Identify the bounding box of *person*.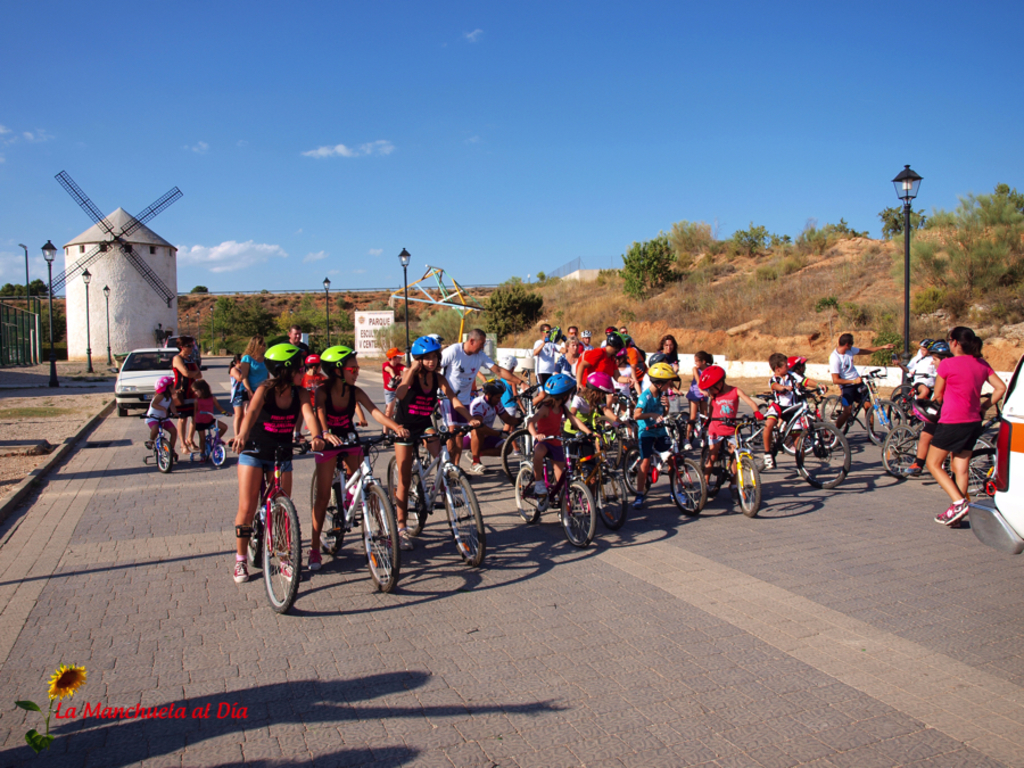
rect(923, 308, 1008, 538).
